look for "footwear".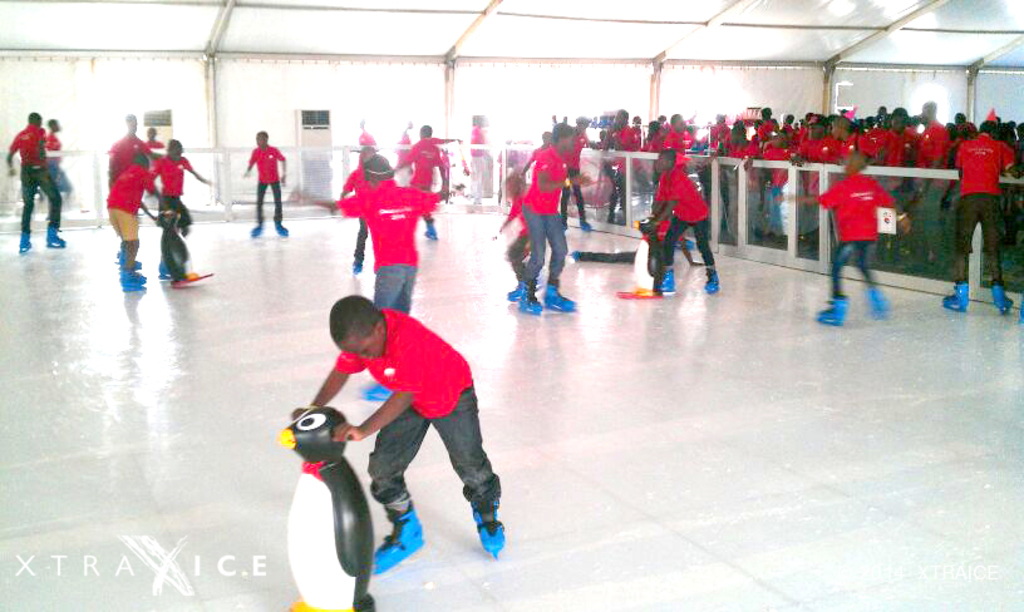
Found: (x1=506, y1=286, x2=520, y2=305).
